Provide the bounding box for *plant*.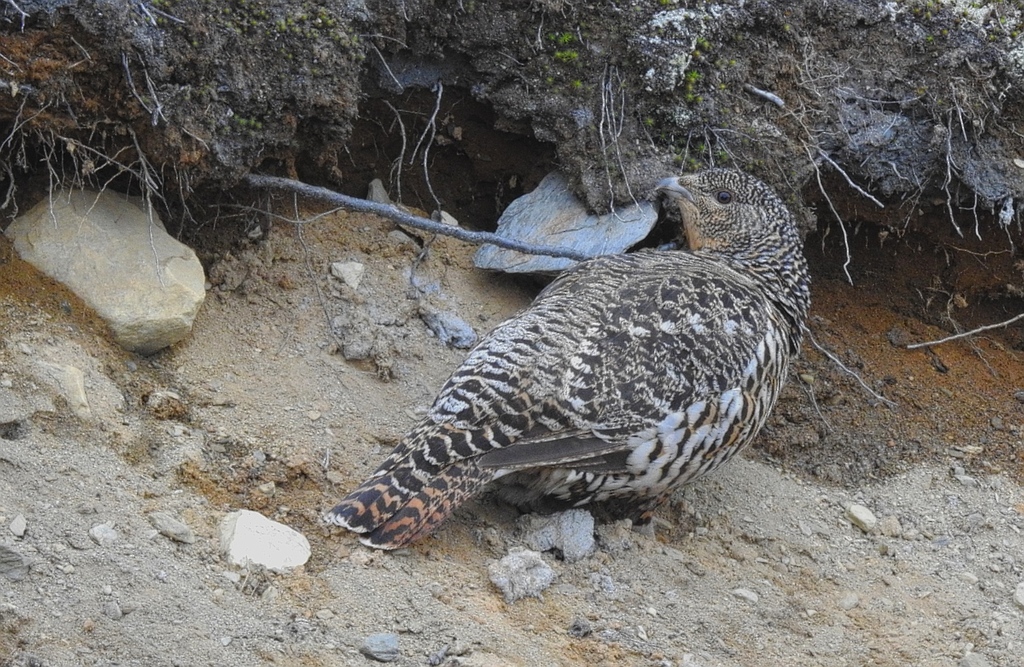
[x1=693, y1=33, x2=710, y2=49].
